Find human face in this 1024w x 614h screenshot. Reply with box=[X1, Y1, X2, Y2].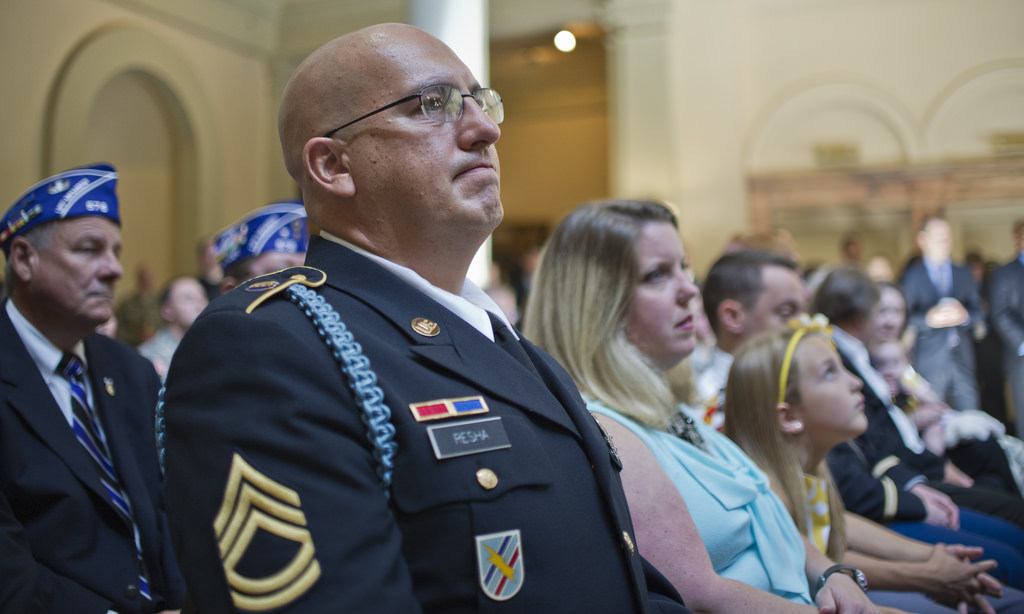
box=[37, 215, 123, 333].
